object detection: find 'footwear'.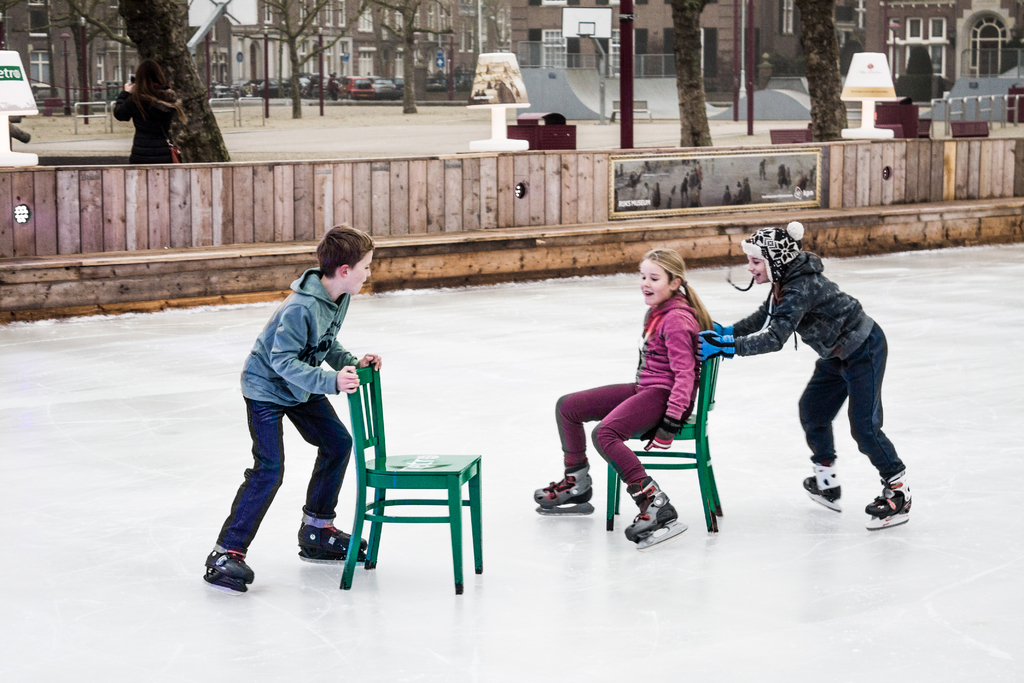
{"left": 205, "top": 544, "right": 252, "bottom": 593}.
